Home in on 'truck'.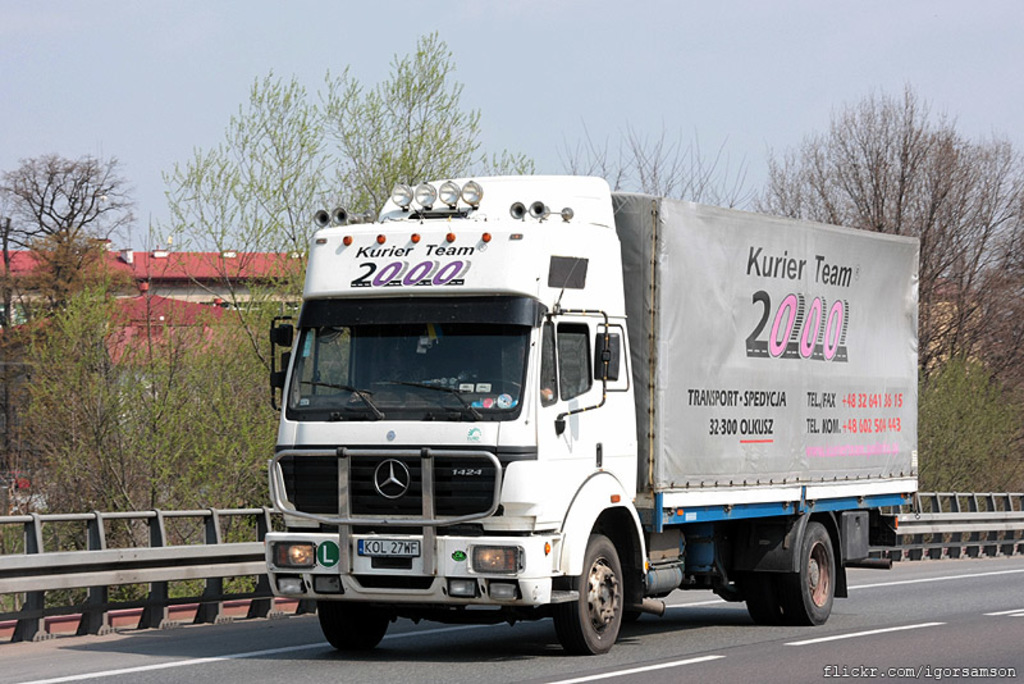
Homed in at [left=251, top=159, right=925, bottom=649].
